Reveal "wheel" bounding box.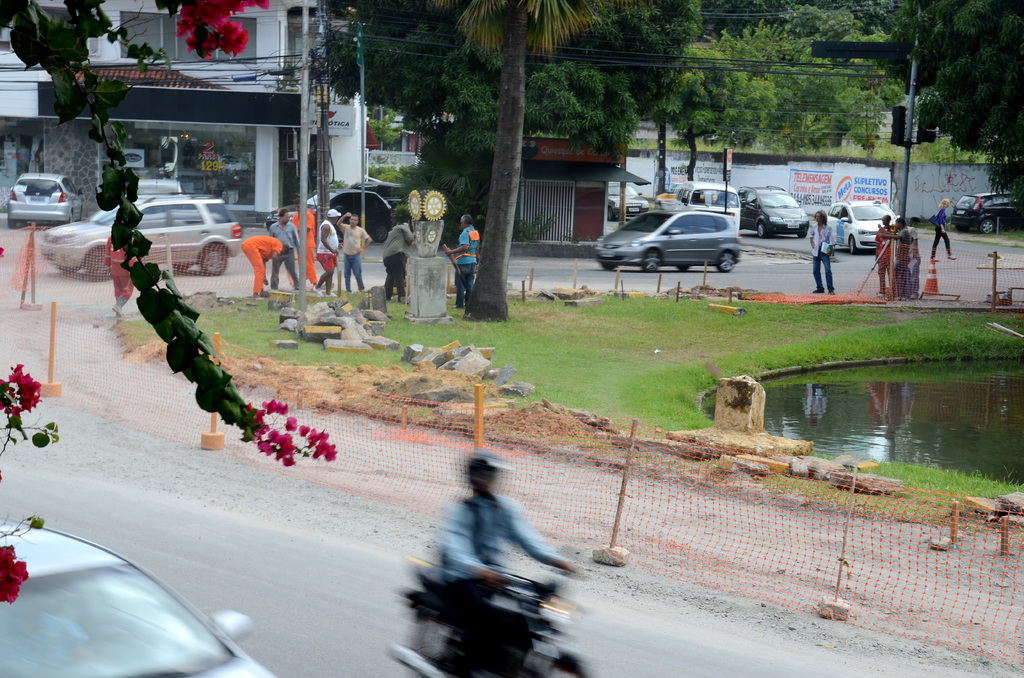
Revealed: 67 213 73 223.
